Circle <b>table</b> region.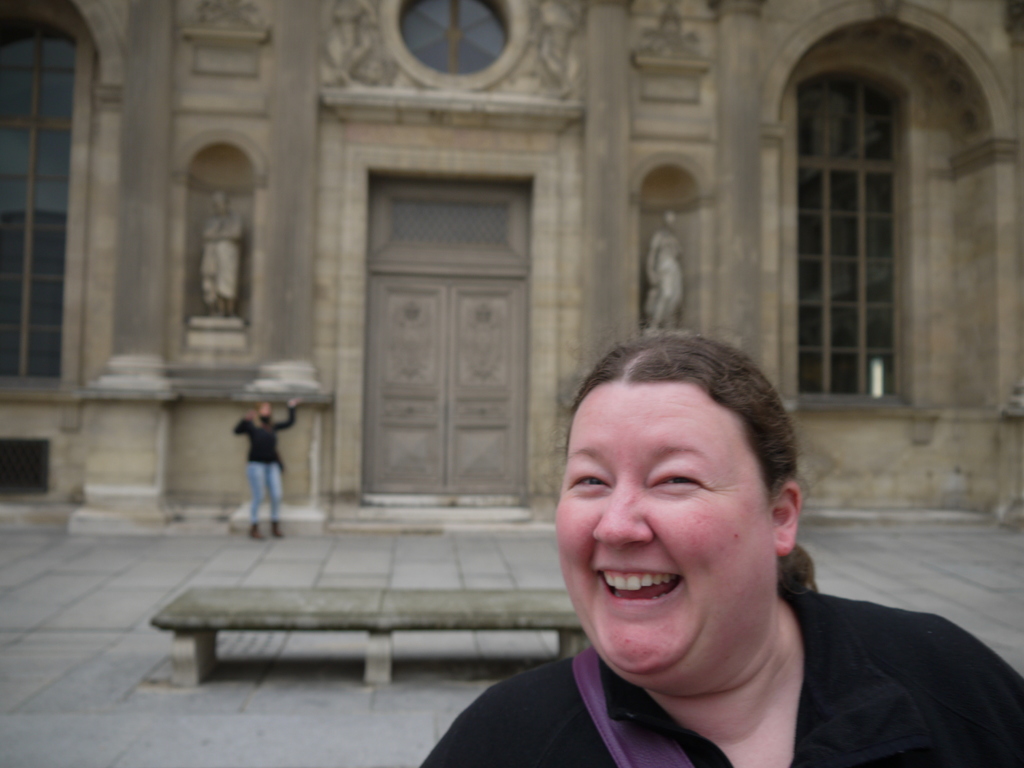
Region: rect(145, 586, 594, 689).
